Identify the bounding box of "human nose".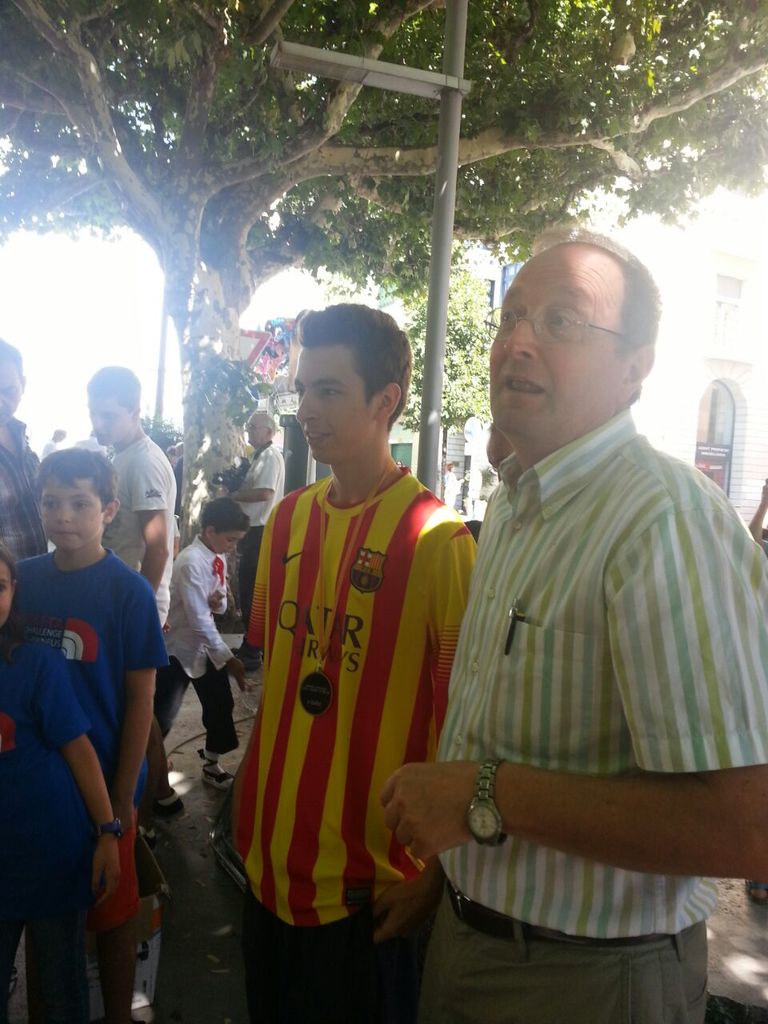
bbox=(229, 543, 238, 554).
